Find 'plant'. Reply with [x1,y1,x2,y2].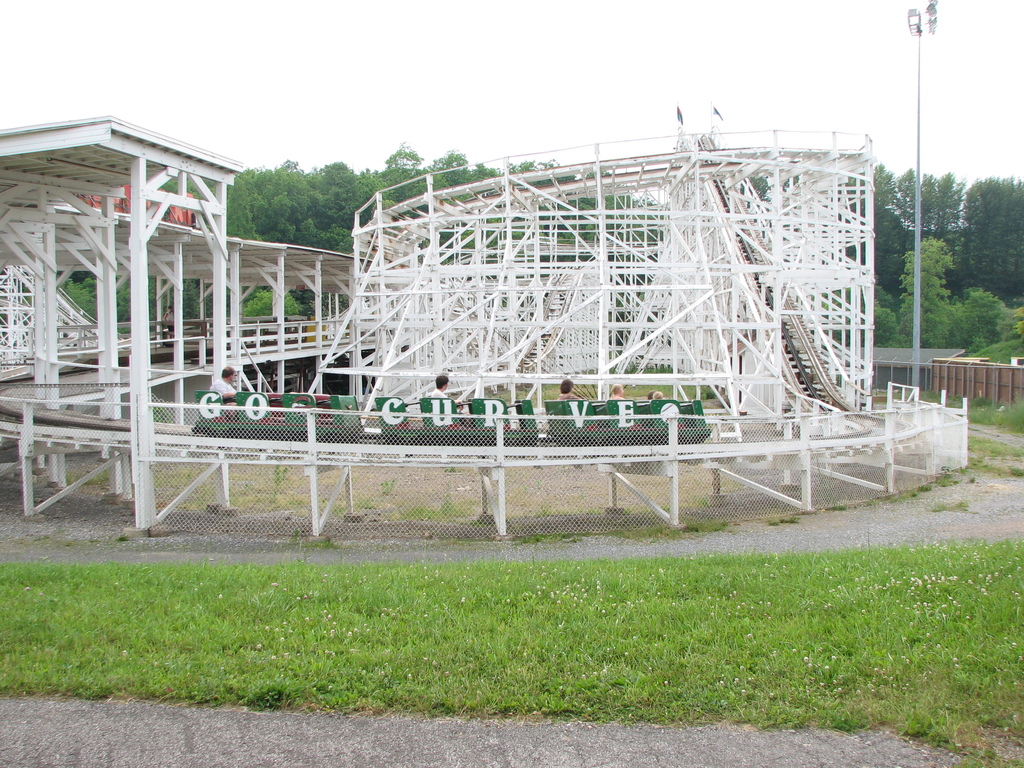
[763,512,796,524].
